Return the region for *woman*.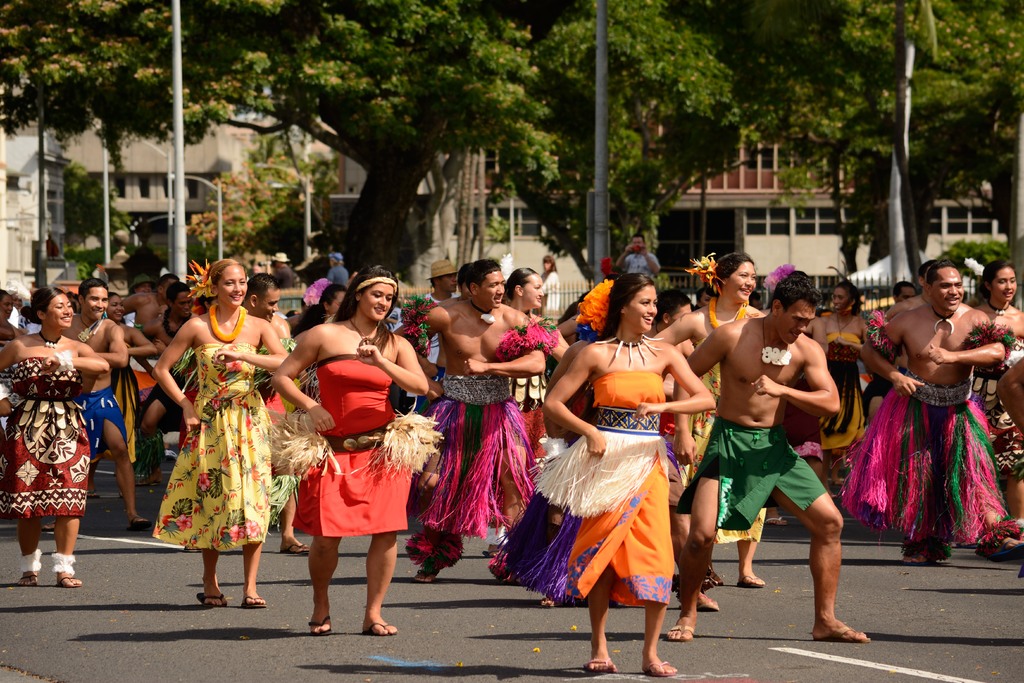
bbox=(817, 276, 870, 504).
